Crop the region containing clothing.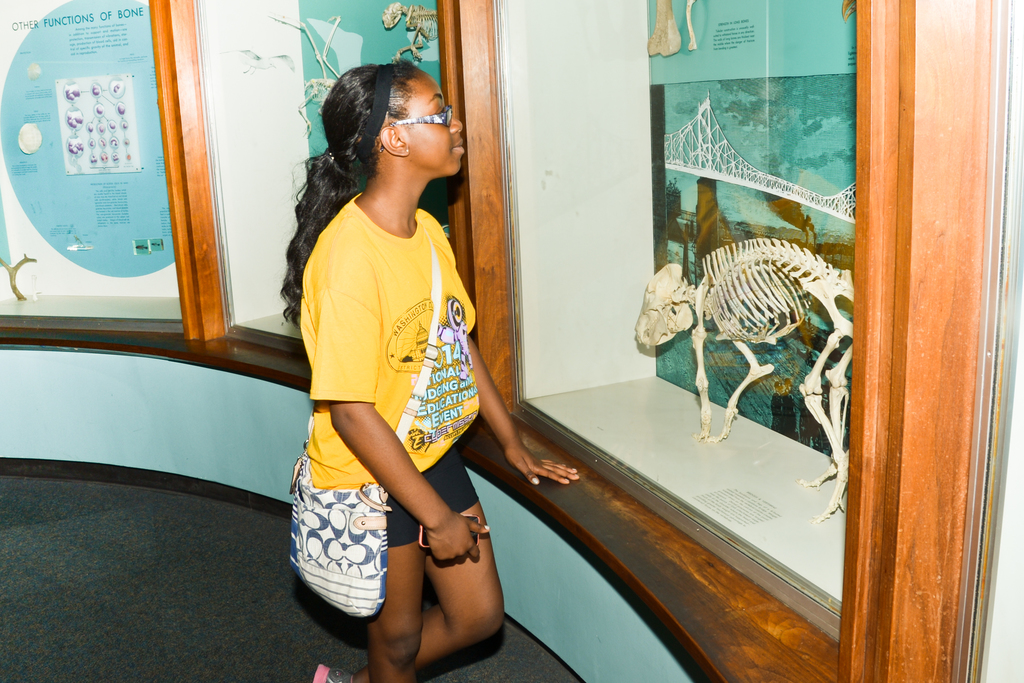
Crop region: select_region(306, 204, 470, 532).
